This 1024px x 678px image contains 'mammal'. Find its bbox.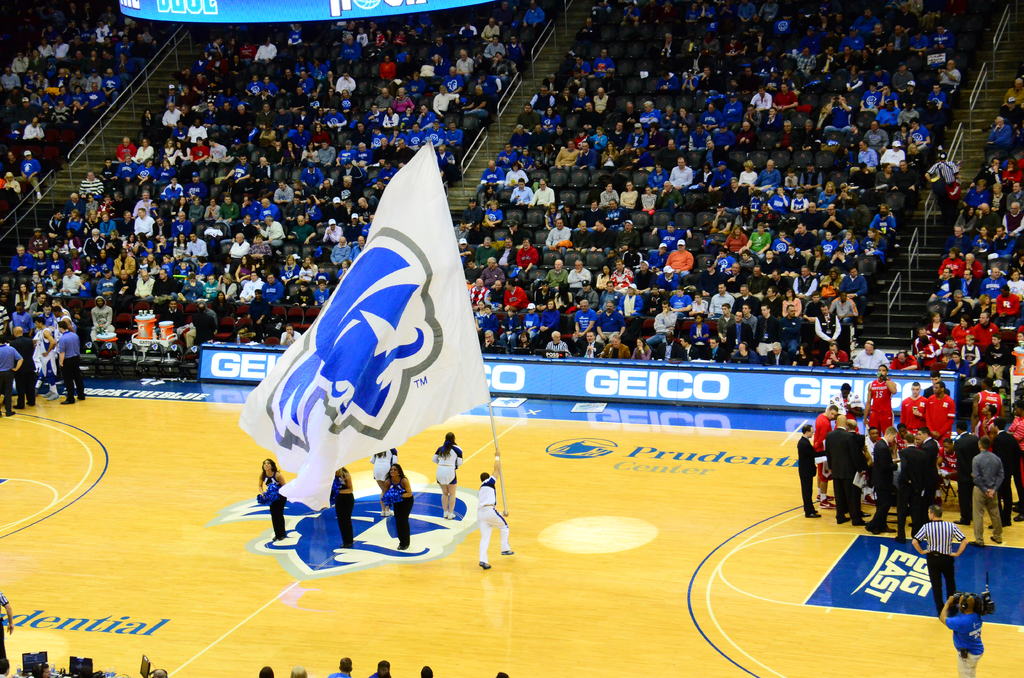
bbox(1, 334, 24, 418).
